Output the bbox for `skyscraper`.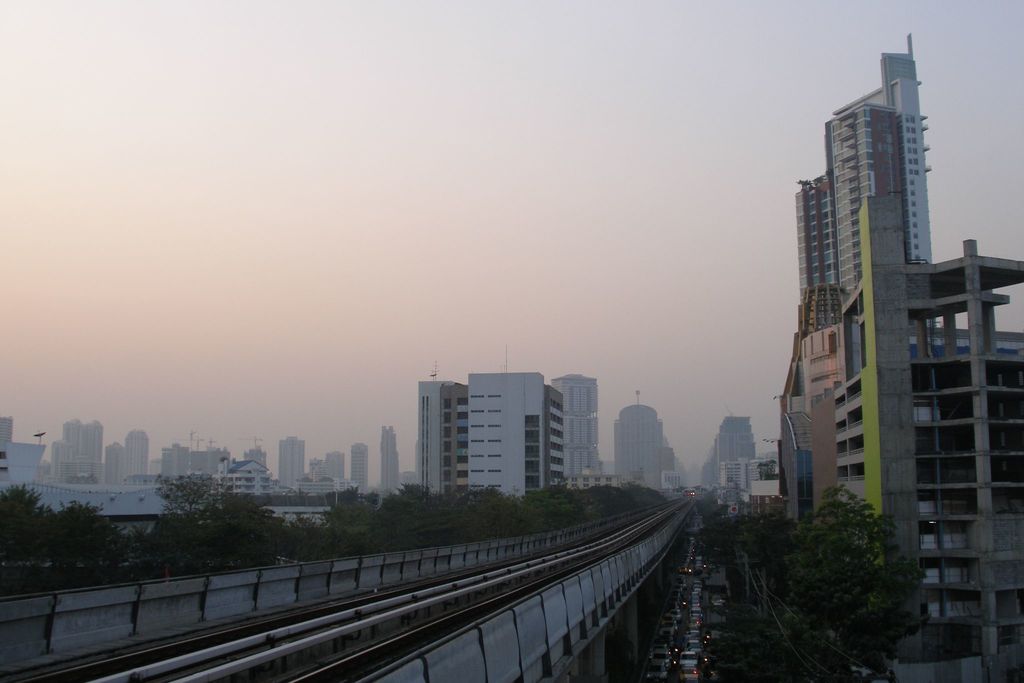
(551,368,600,479).
